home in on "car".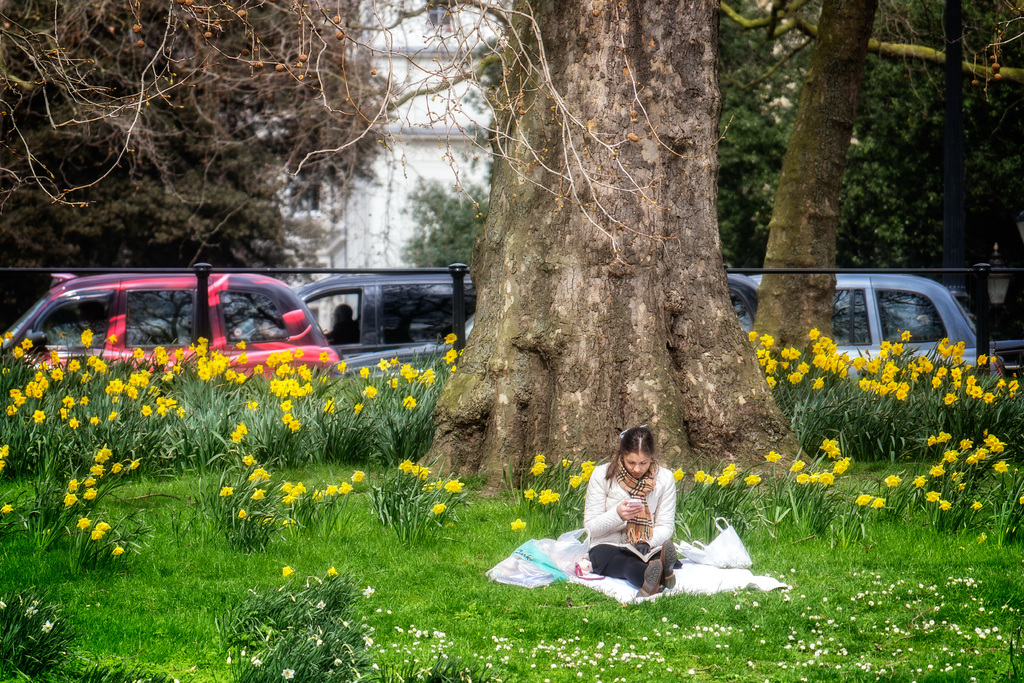
Homed in at 341/279/750/359.
